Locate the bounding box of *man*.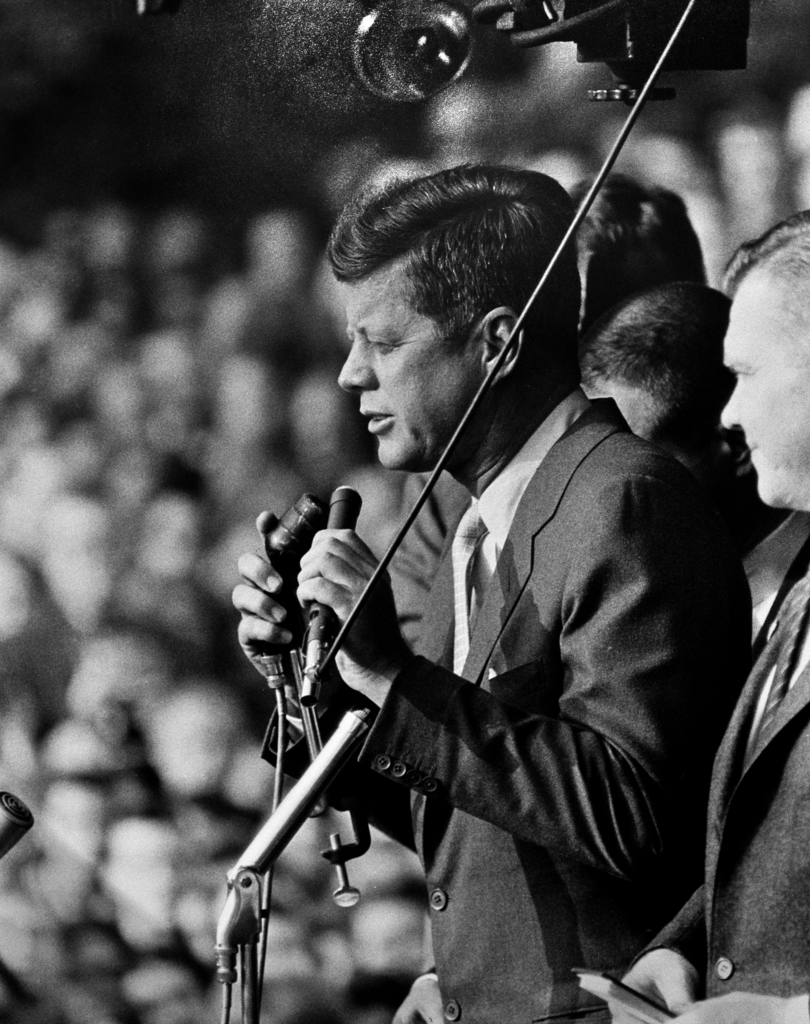
Bounding box: bbox(610, 209, 809, 1023).
